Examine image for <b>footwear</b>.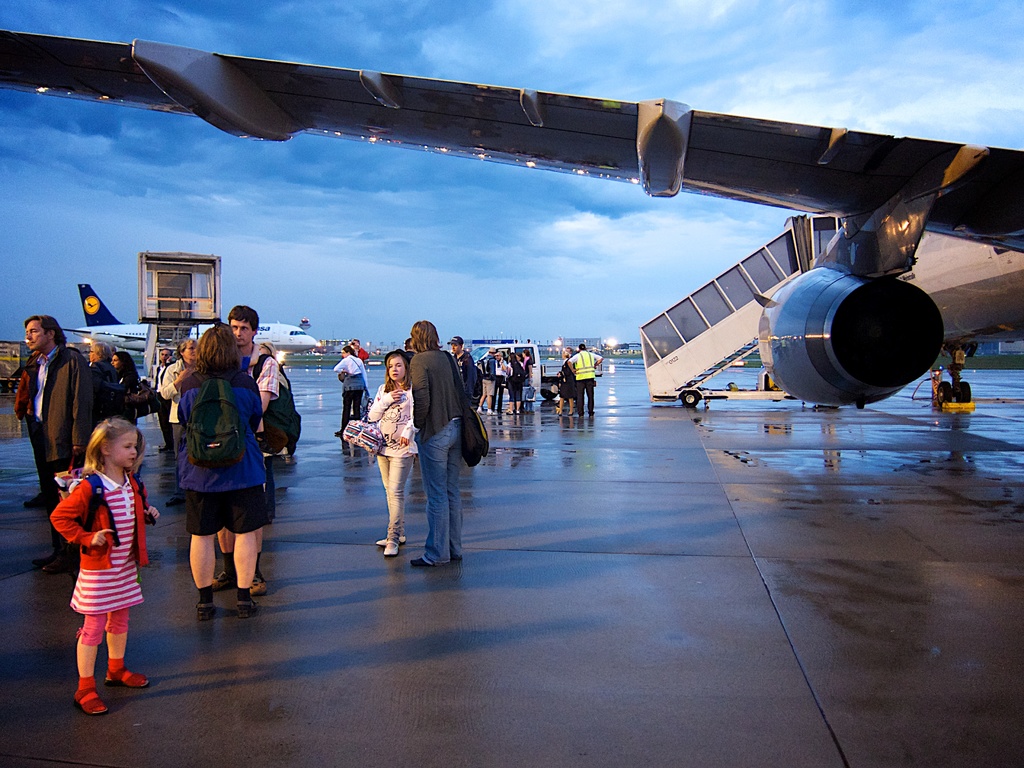
Examination result: bbox=[330, 431, 342, 438].
